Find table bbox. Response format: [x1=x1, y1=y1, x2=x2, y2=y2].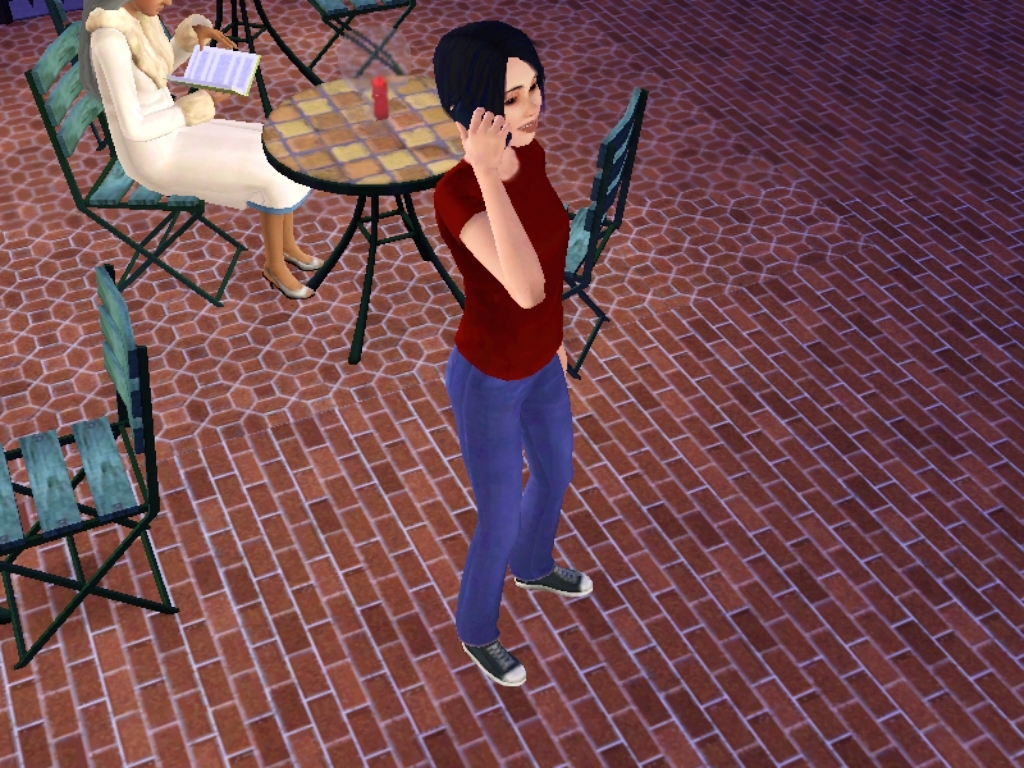
[x1=262, y1=76, x2=470, y2=365].
